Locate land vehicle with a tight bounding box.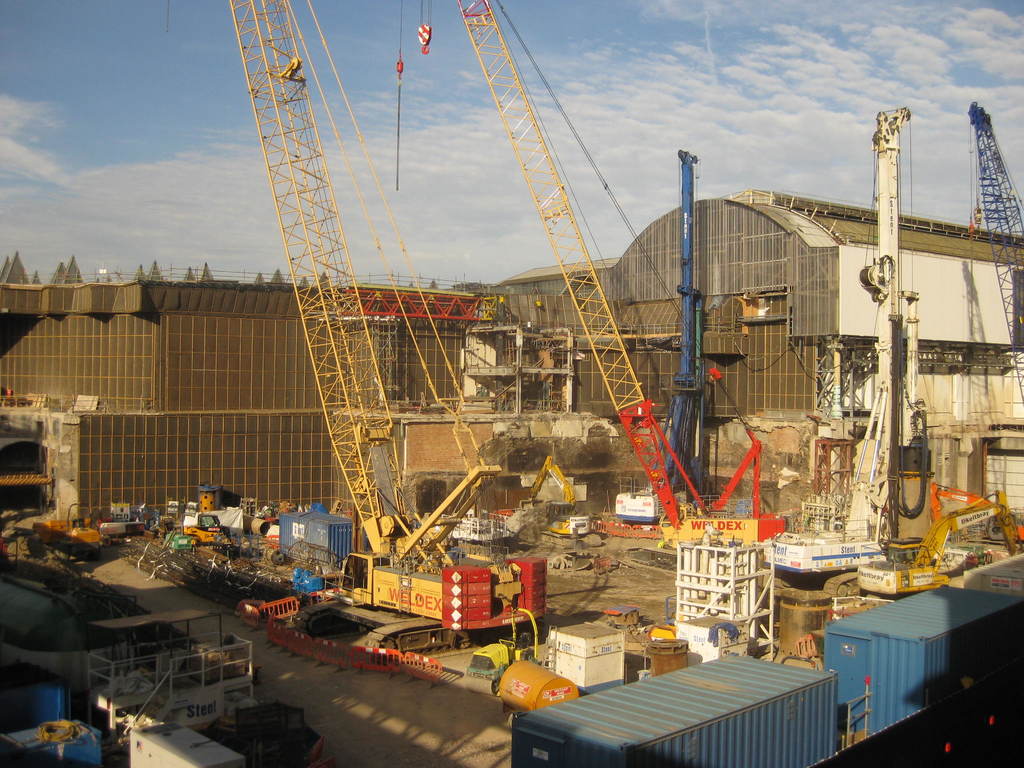
region(612, 147, 707, 521).
